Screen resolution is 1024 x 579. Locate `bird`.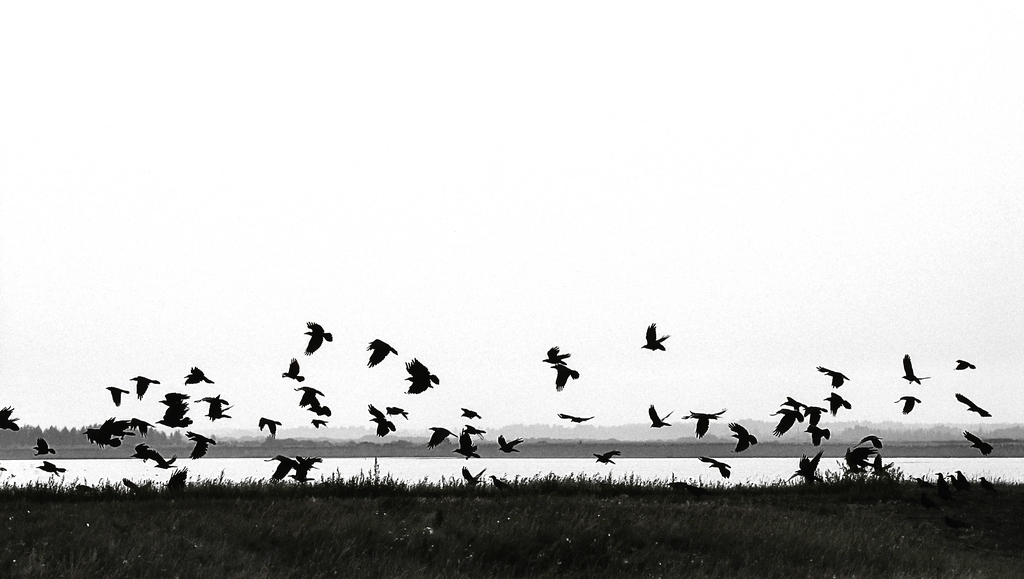
(495,430,522,457).
